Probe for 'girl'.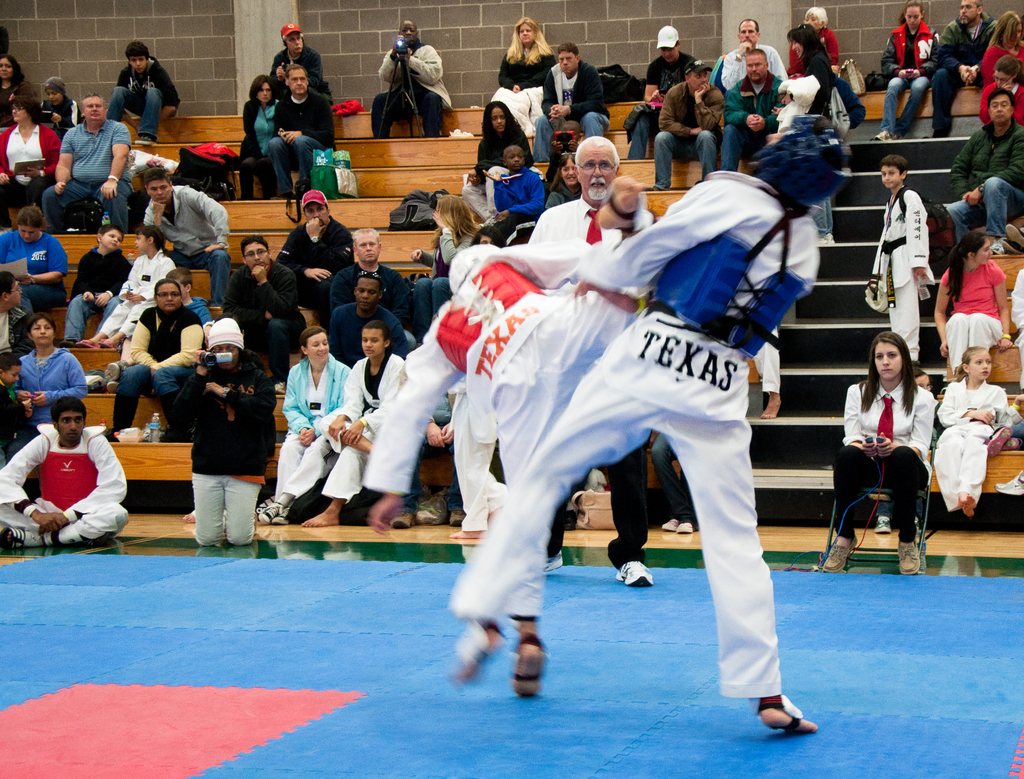
Probe result: region(934, 236, 1009, 376).
